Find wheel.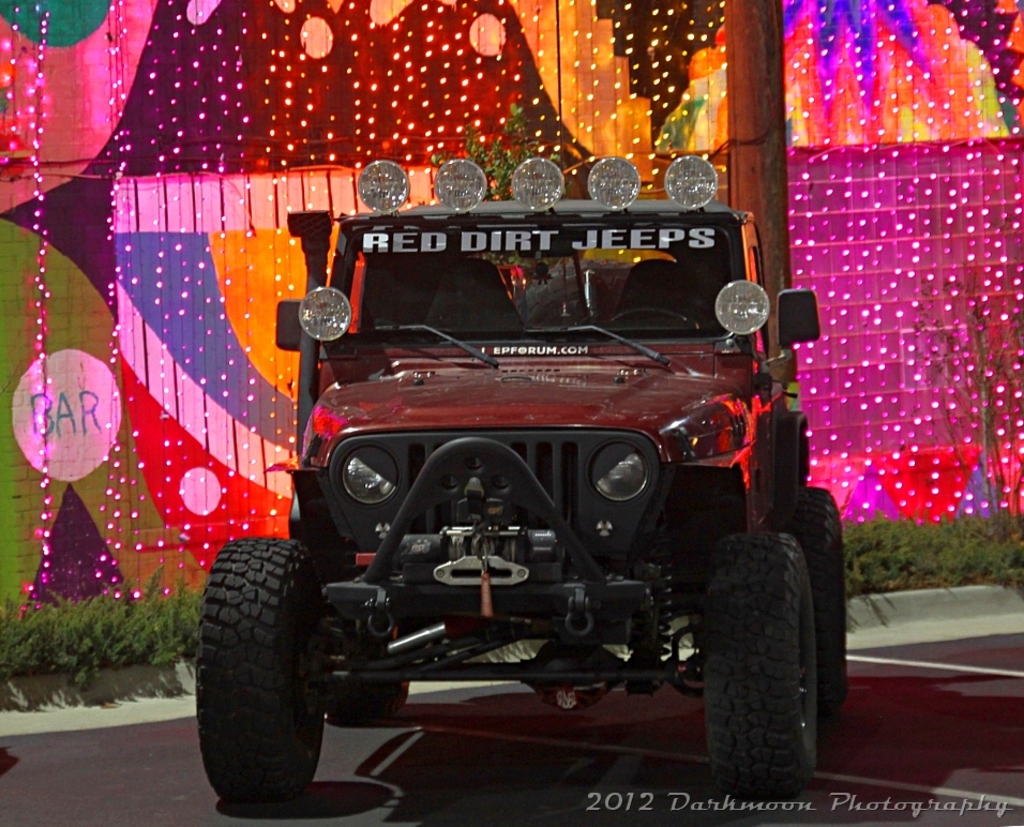
bbox(705, 532, 816, 807).
